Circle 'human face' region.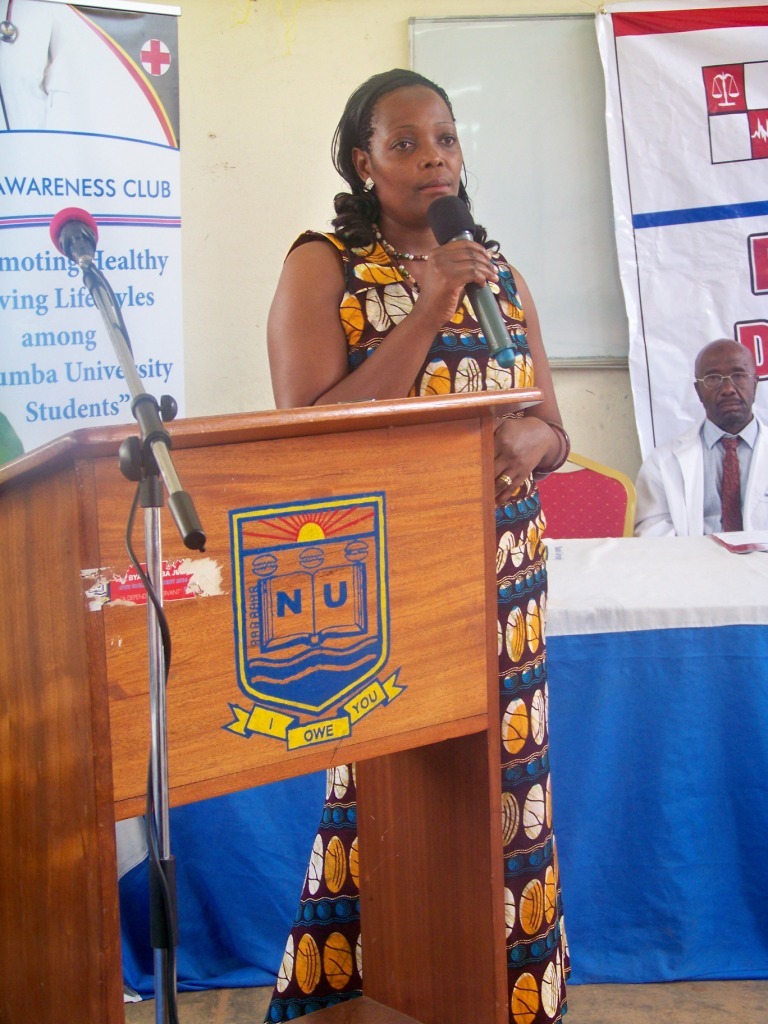
Region: Rect(363, 84, 461, 230).
